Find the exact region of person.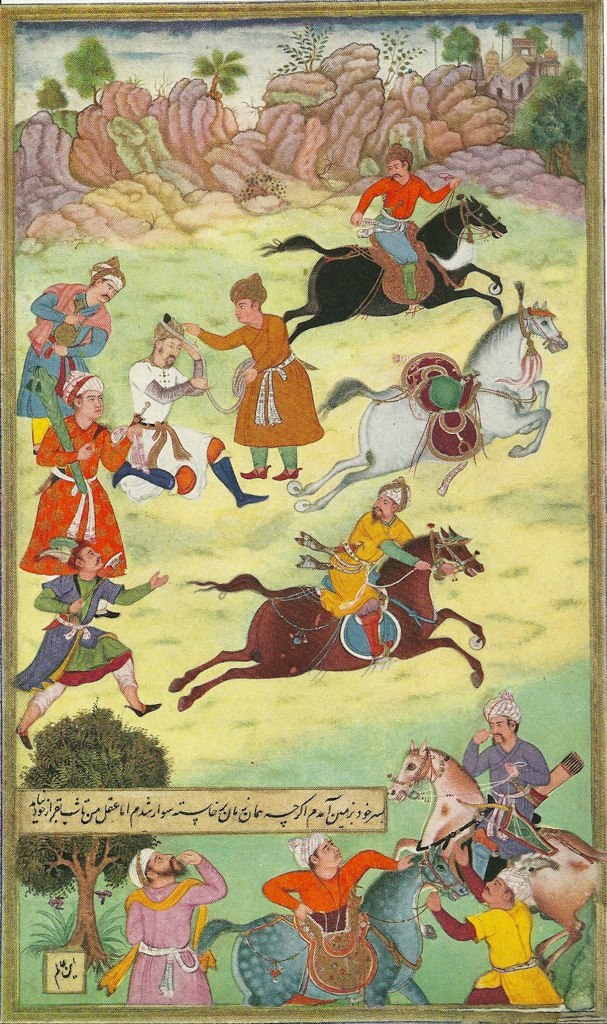
Exact region: <box>425,840,565,1006</box>.
